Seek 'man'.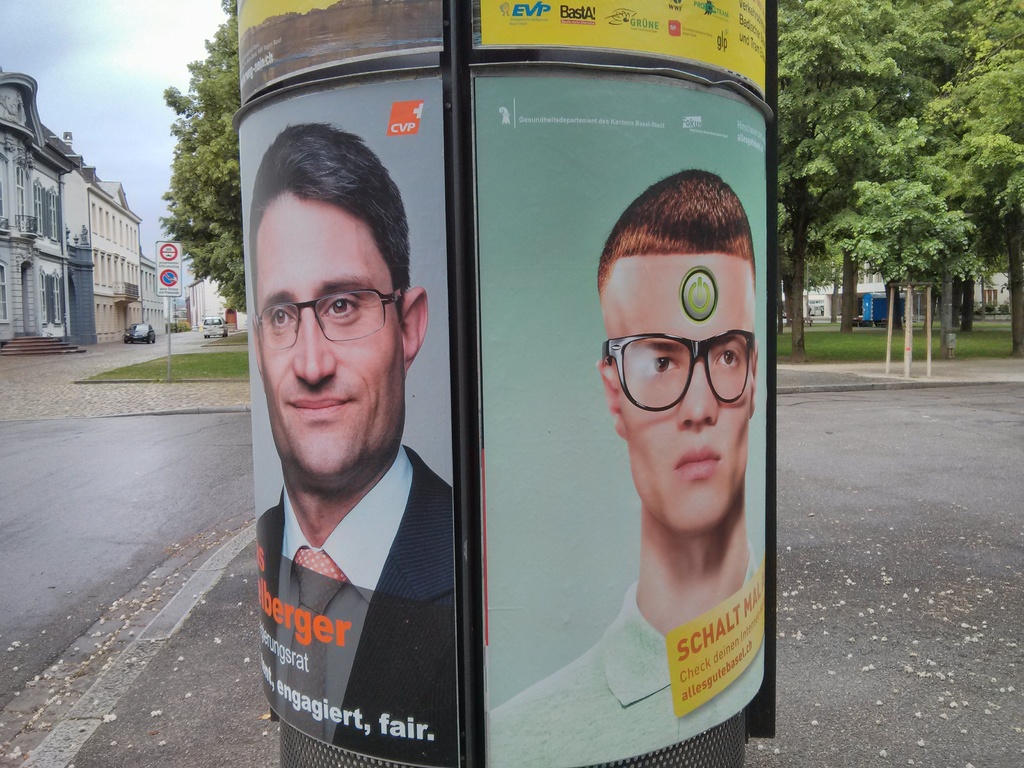
bbox(244, 126, 453, 767).
